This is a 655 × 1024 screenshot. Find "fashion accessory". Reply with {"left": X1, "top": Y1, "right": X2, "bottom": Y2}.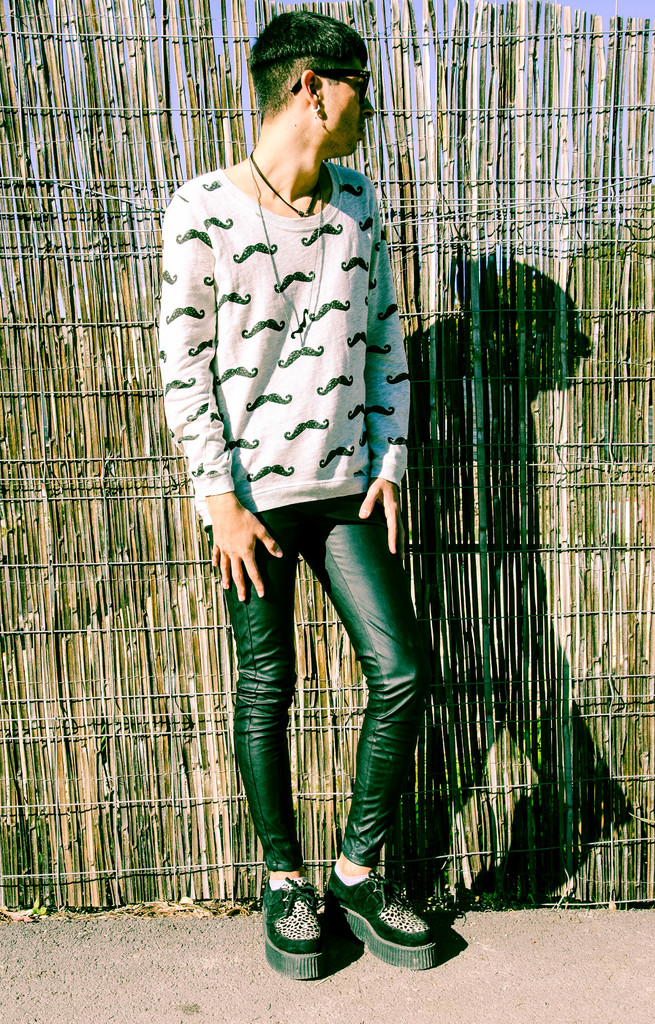
{"left": 327, "top": 870, "right": 439, "bottom": 973}.
